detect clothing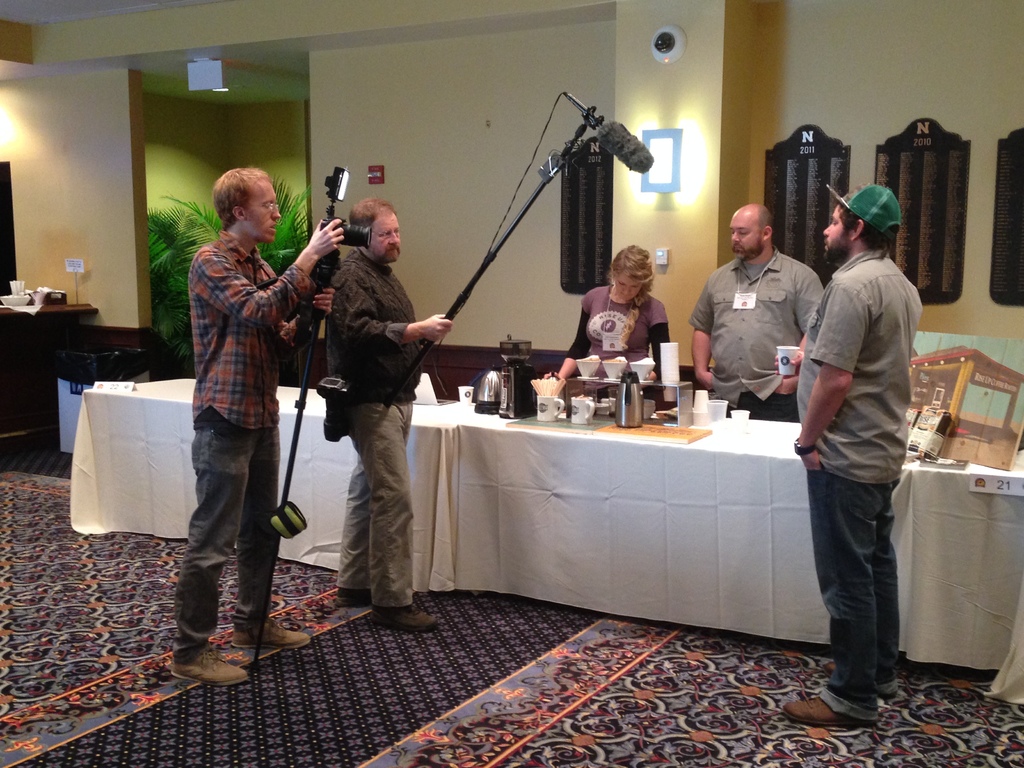
[x1=795, y1=245, x2=923, y2=719]
